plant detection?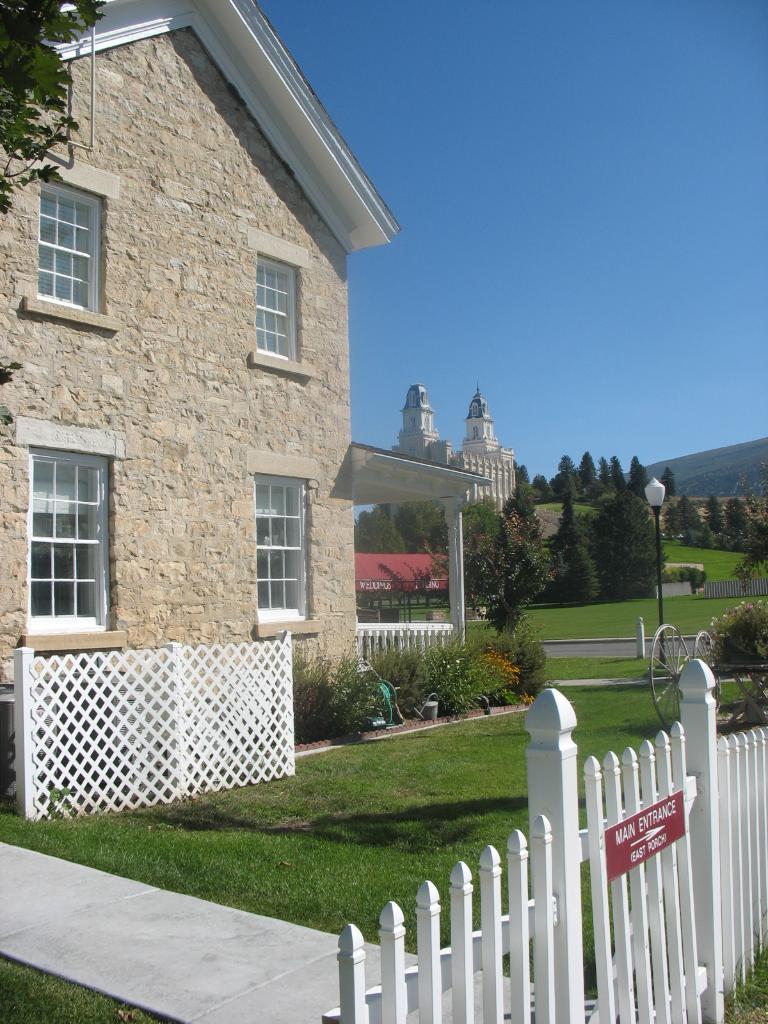
[left=51, top=790, right=77, bottom=829]
